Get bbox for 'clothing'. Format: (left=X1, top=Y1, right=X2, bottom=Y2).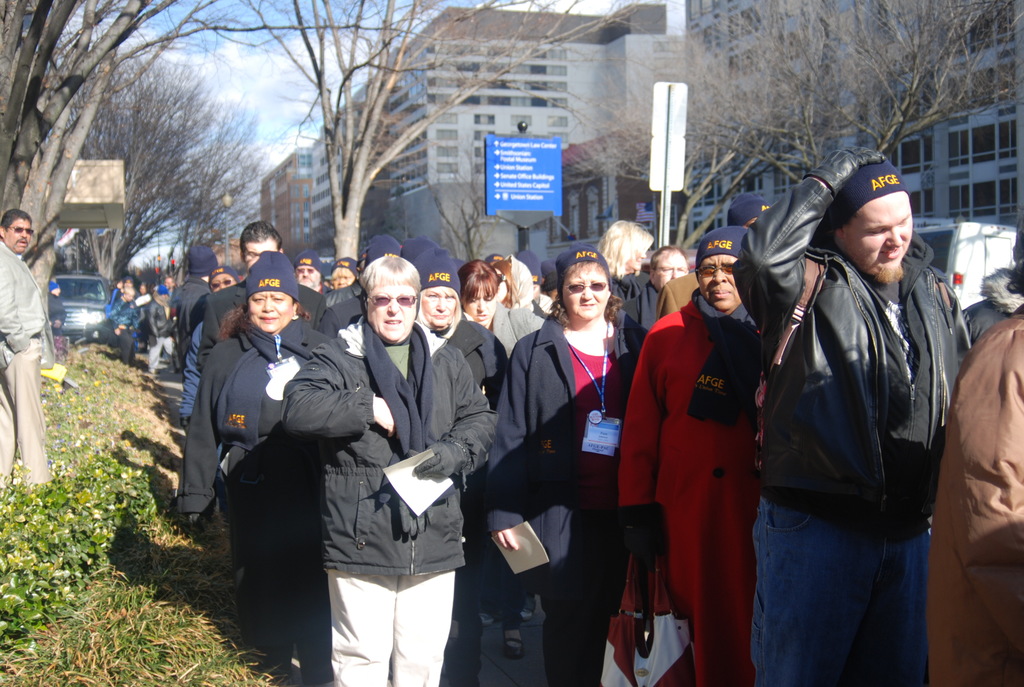
(left=449, top=320, right=508, bottom=622).
